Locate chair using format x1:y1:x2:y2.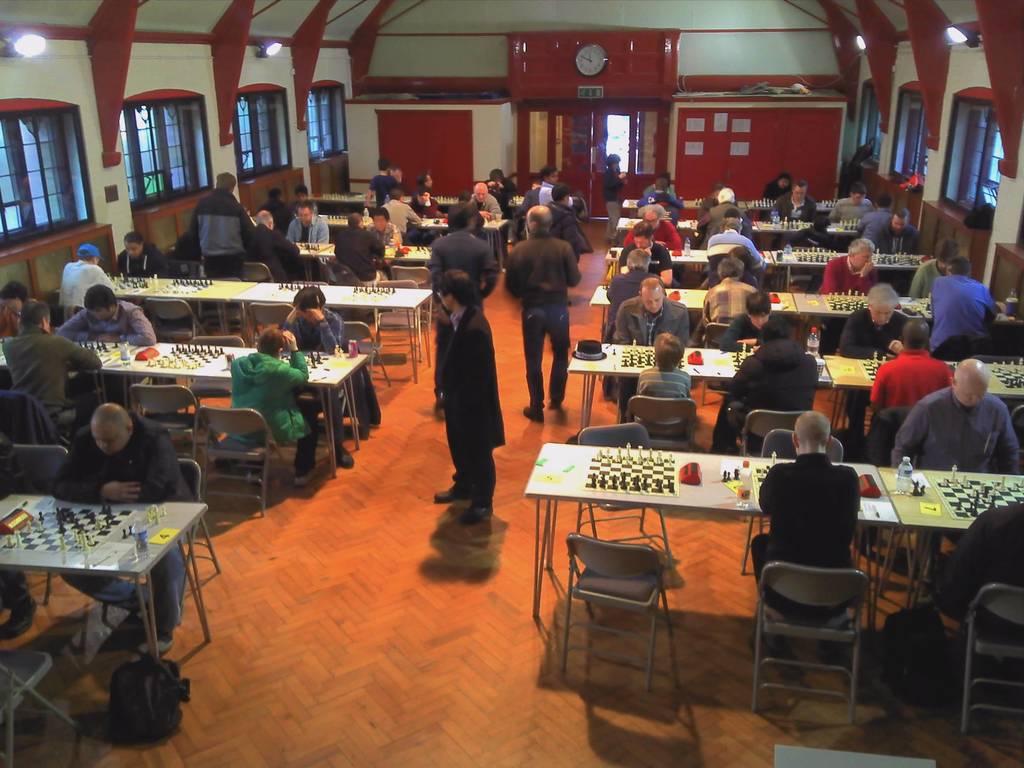
12:442:72:617.
